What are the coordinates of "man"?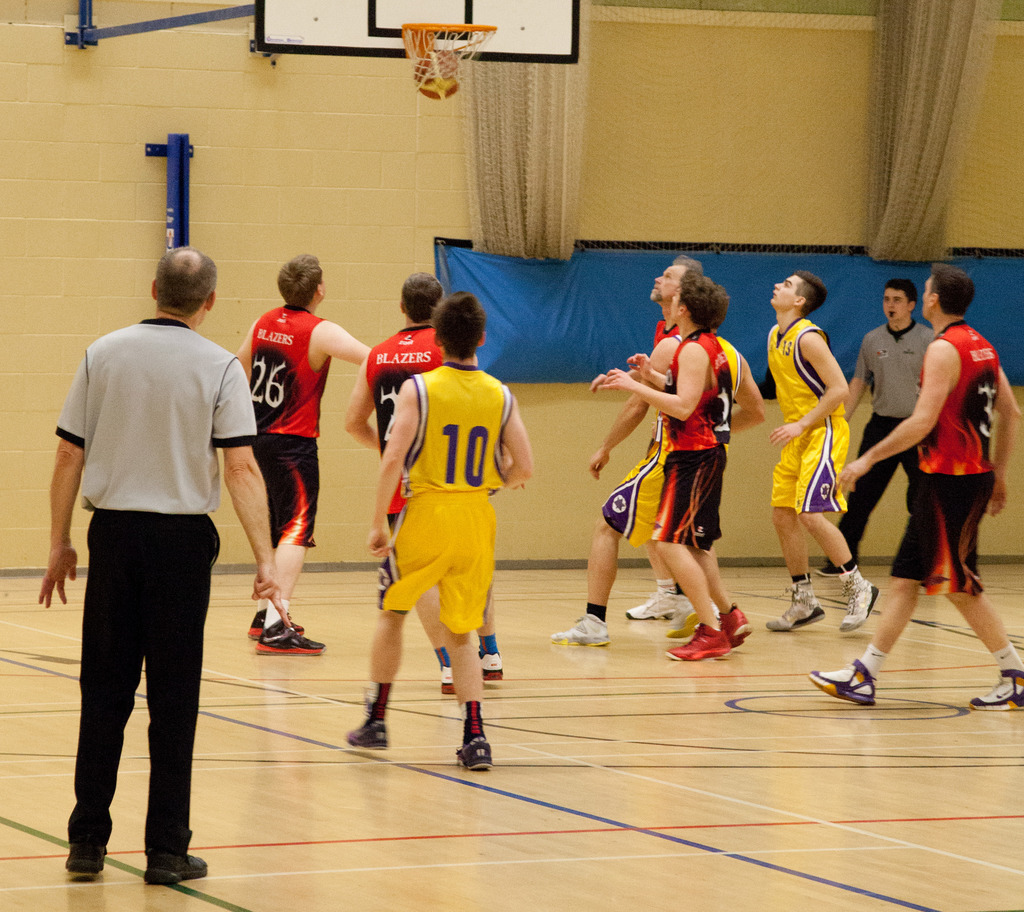
locate(801, 262, 1023, 716).
